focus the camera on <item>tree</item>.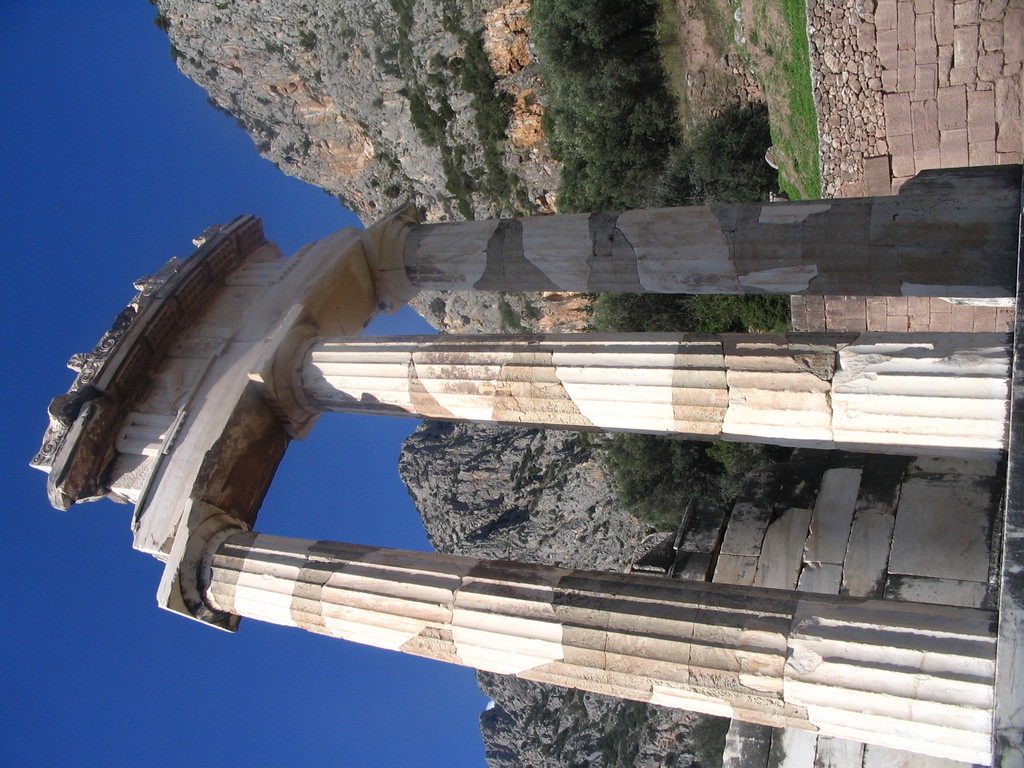
Focus region: (591, 100, 792, 531).
